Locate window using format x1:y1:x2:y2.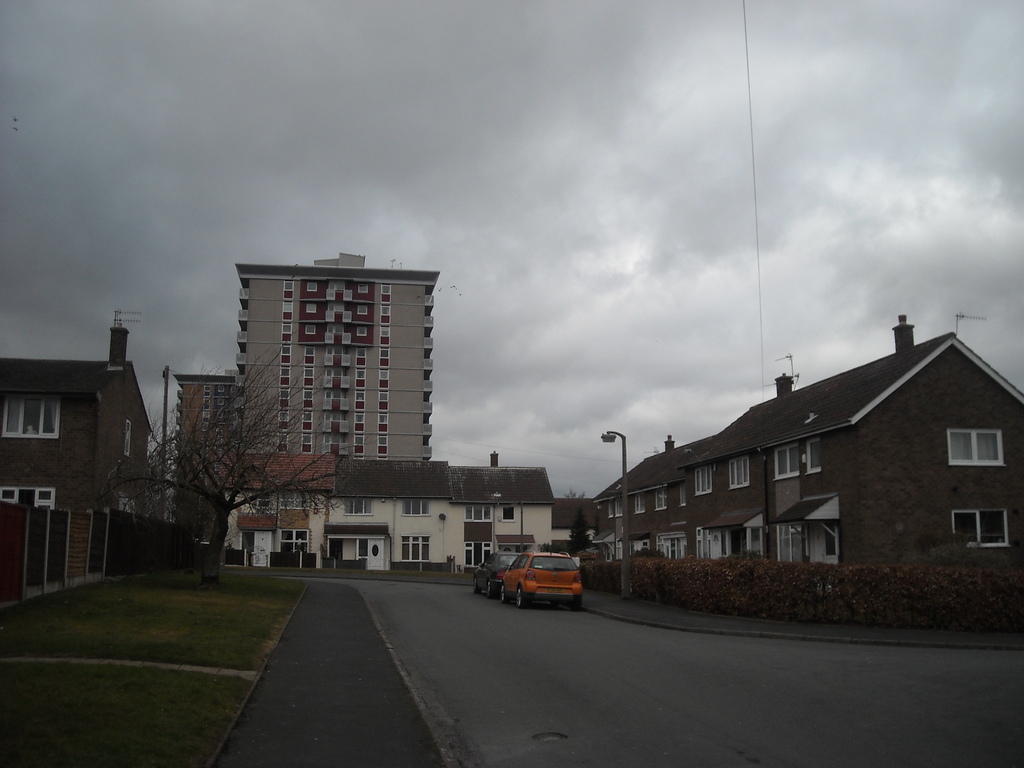
648:481:671:511.
